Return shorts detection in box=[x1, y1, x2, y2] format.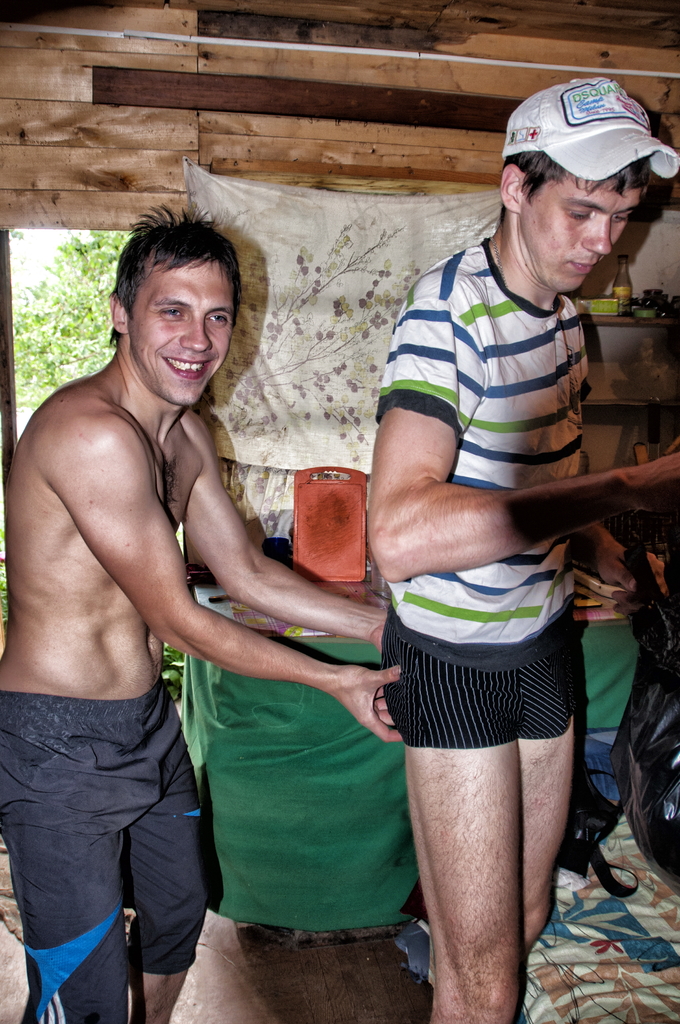
box=[0, 686, 204, 1022].
